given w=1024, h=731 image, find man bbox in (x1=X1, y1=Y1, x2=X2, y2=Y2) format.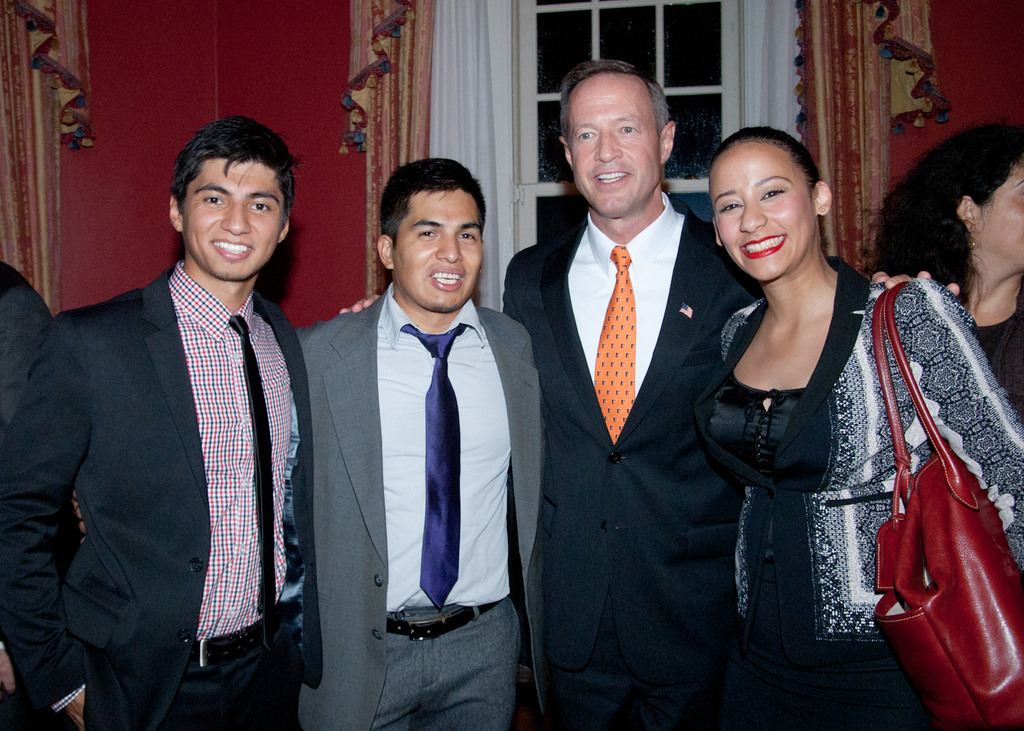
(x1=66, y1=155, x2=546, y2=730).
